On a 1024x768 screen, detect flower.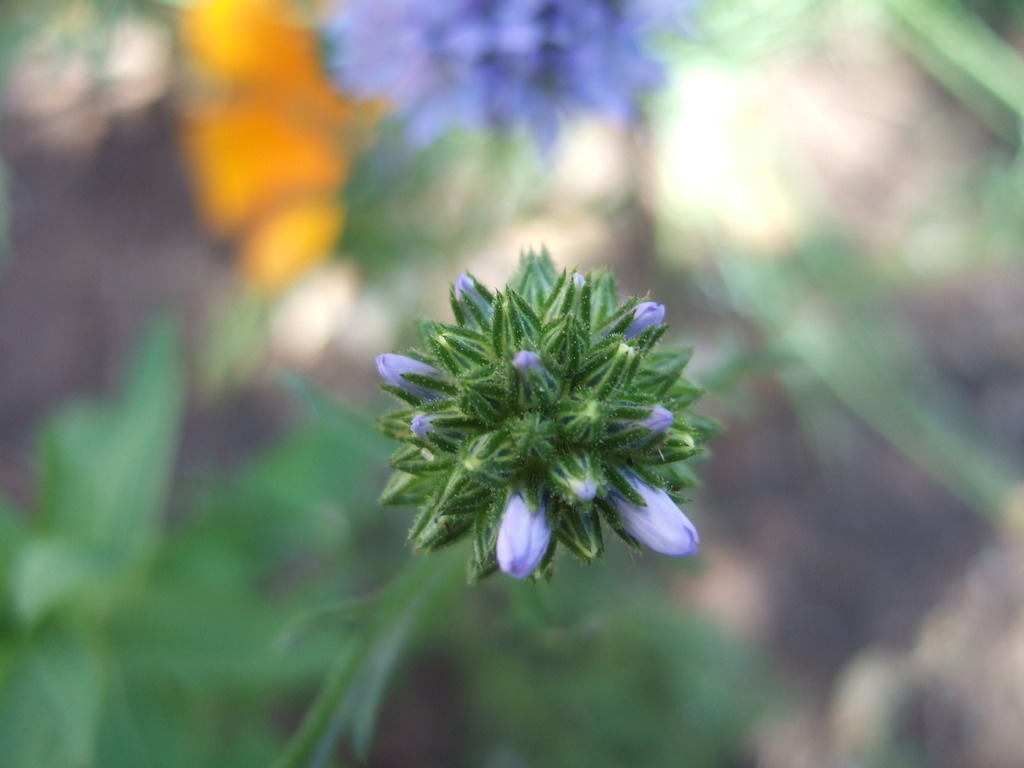
box(467, 509, 575, 581).
